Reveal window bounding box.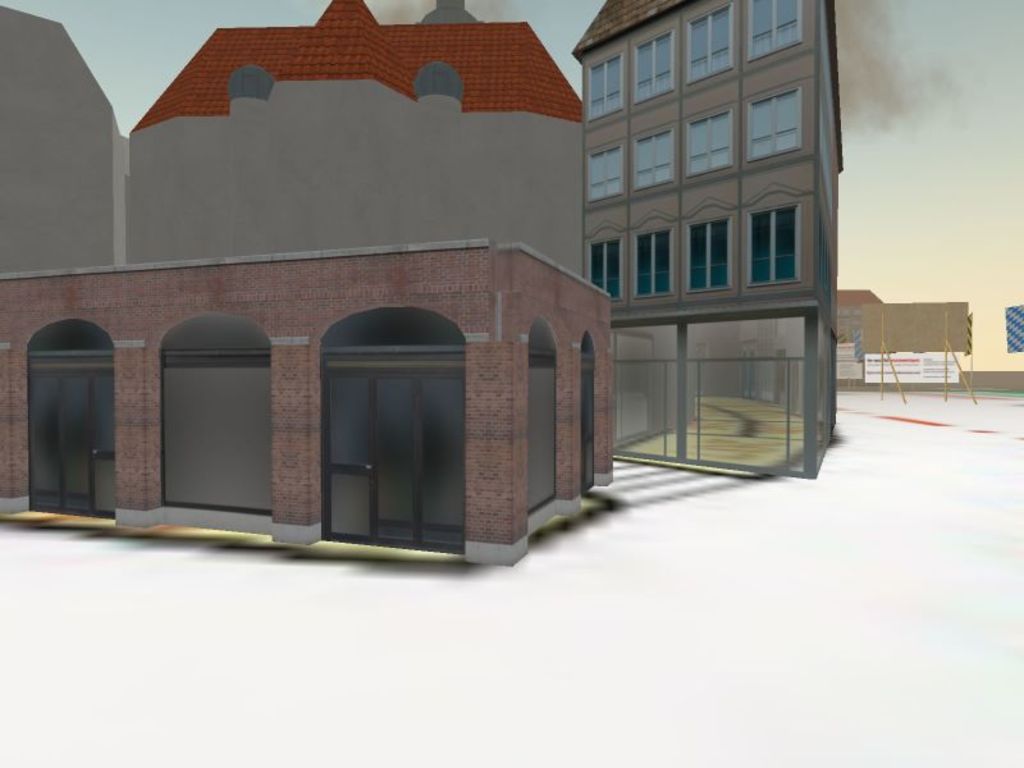
Revealed: <region>303, 276, 486, 536</region>.
